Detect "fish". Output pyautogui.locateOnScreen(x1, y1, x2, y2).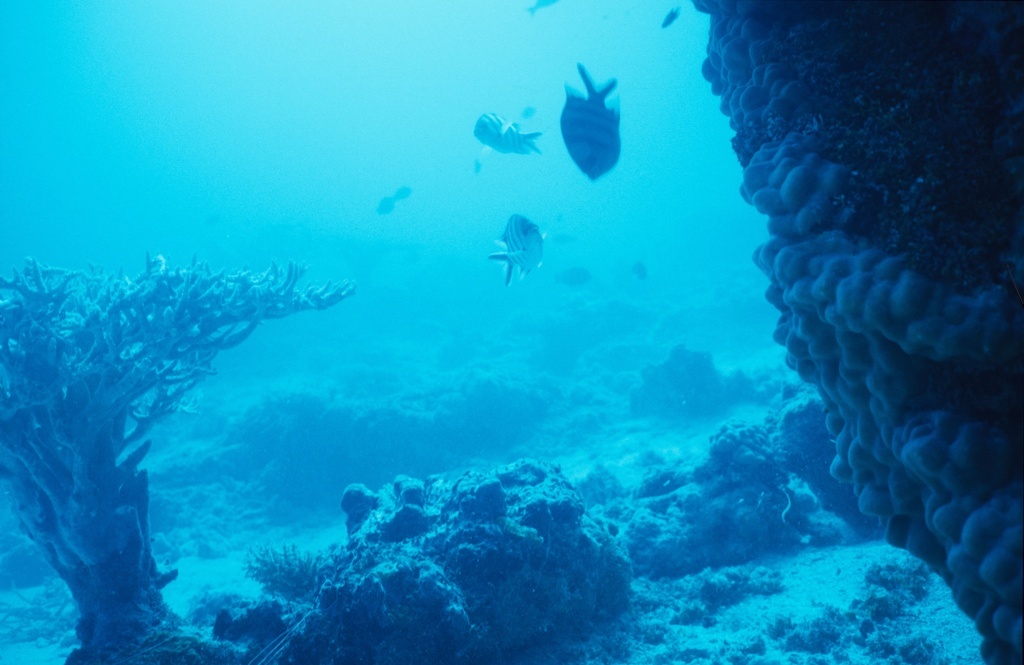
pyautogui.locateOnScreen(482, 203, 550, 287).
